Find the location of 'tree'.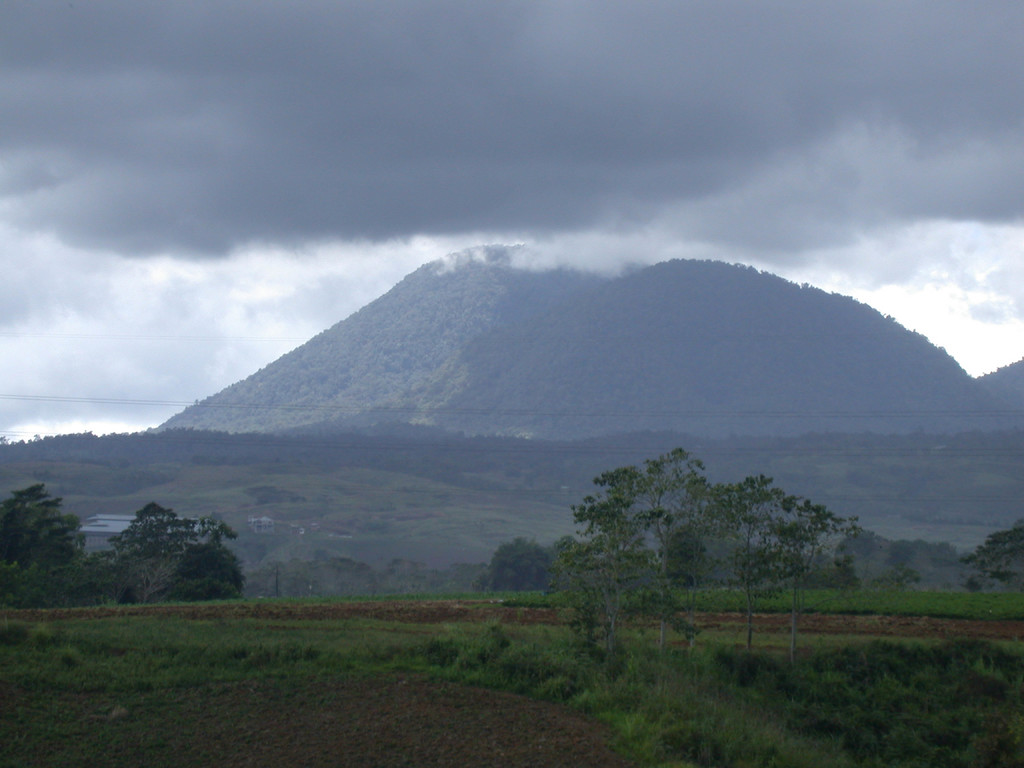
Location: x1=75, y1=549, x2=117, y2=605.
